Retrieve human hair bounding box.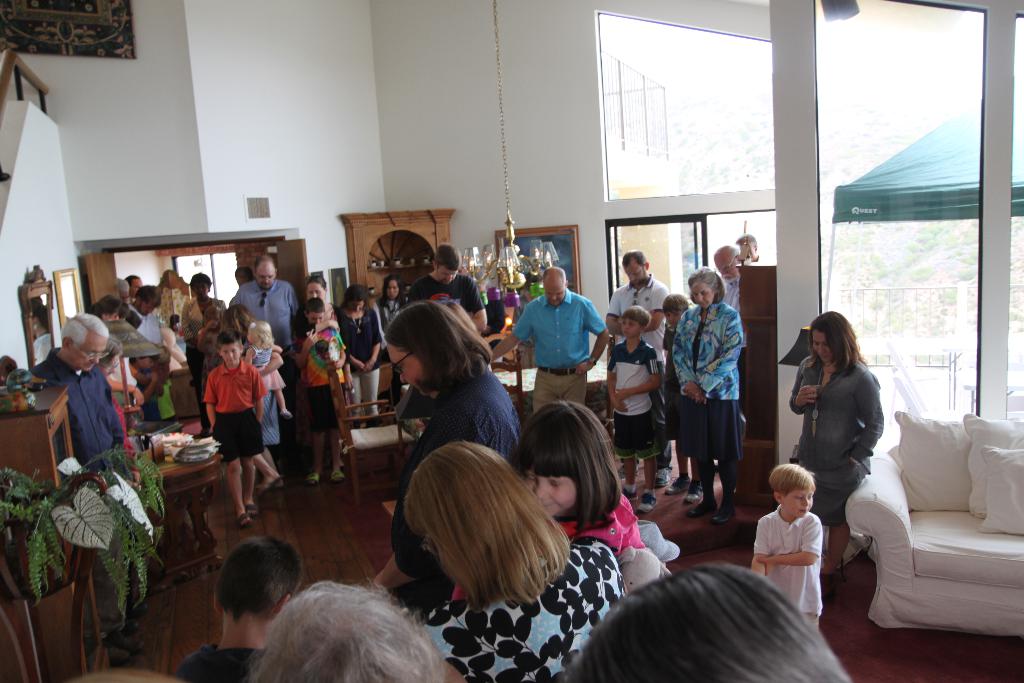
Bounding box: (804,311,867,381).
